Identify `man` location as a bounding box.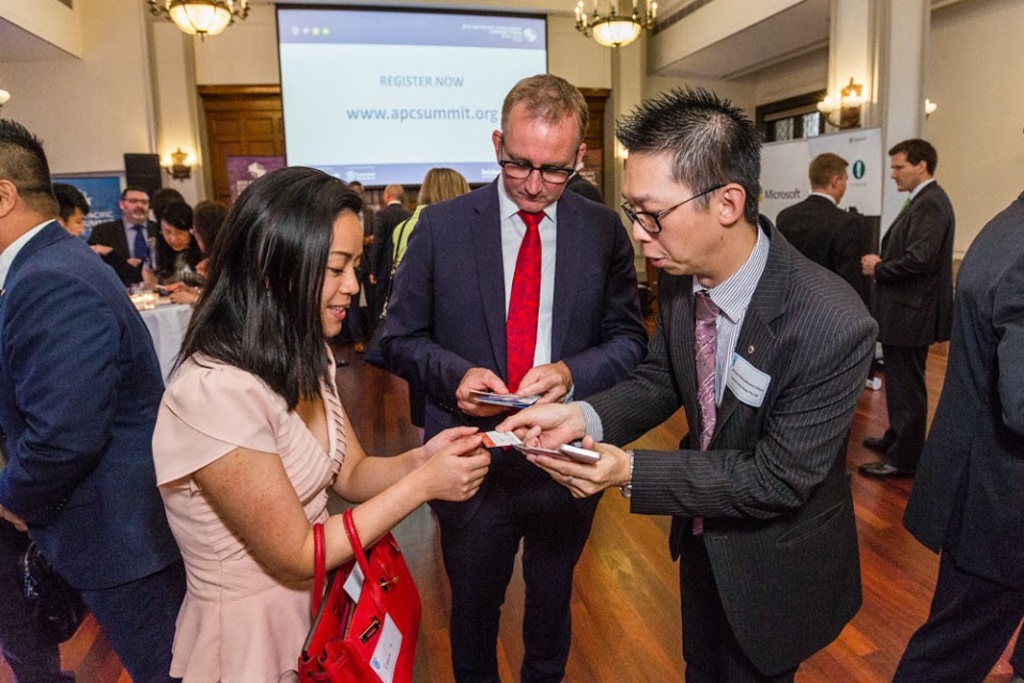
bbox=(6, 99, 177, 682).
